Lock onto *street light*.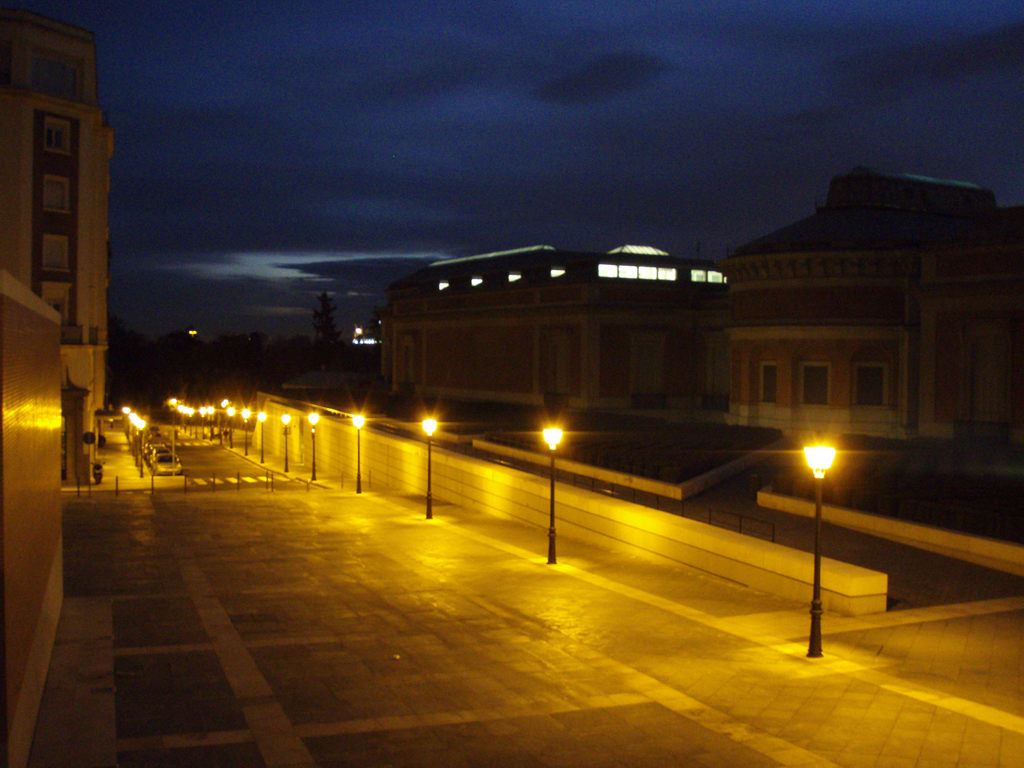
Locked: <region>799, 435, 840, 657</region>.
